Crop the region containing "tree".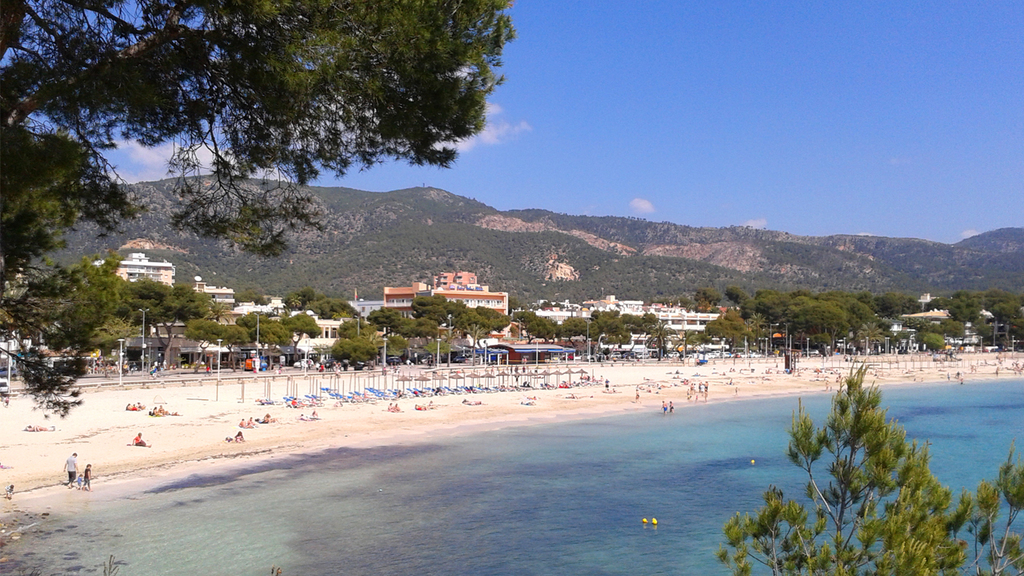
Crop region: (left=2, top=259, right=80, bottom=375).
